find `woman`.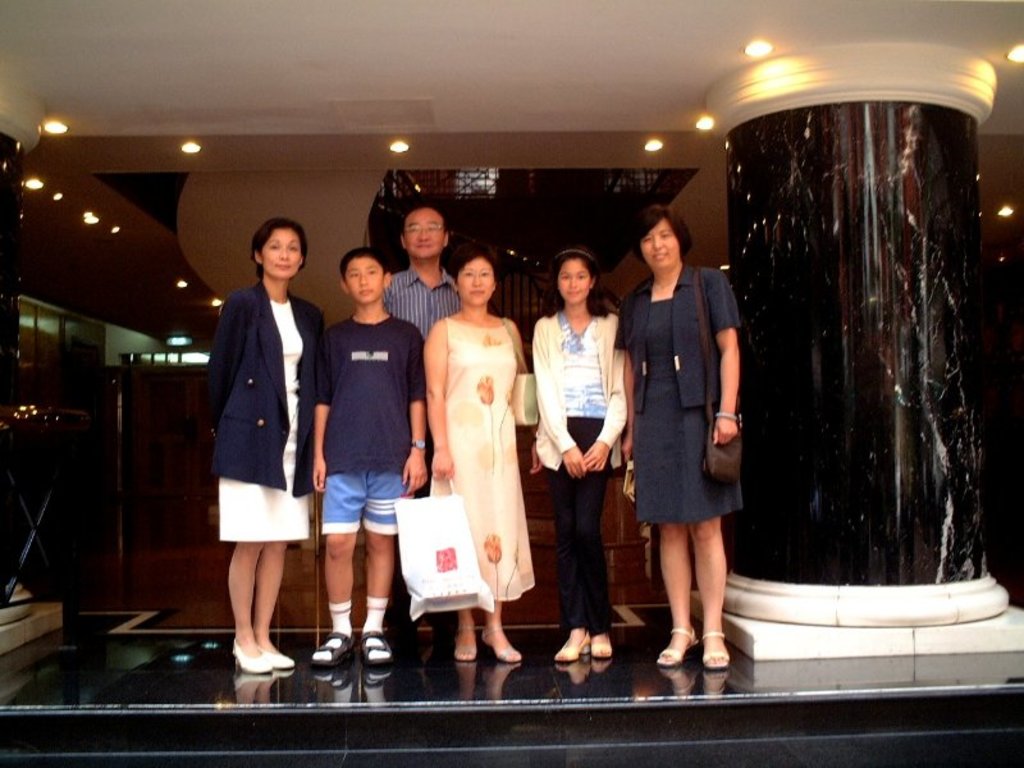
crop(613, 200, 744, 673).
